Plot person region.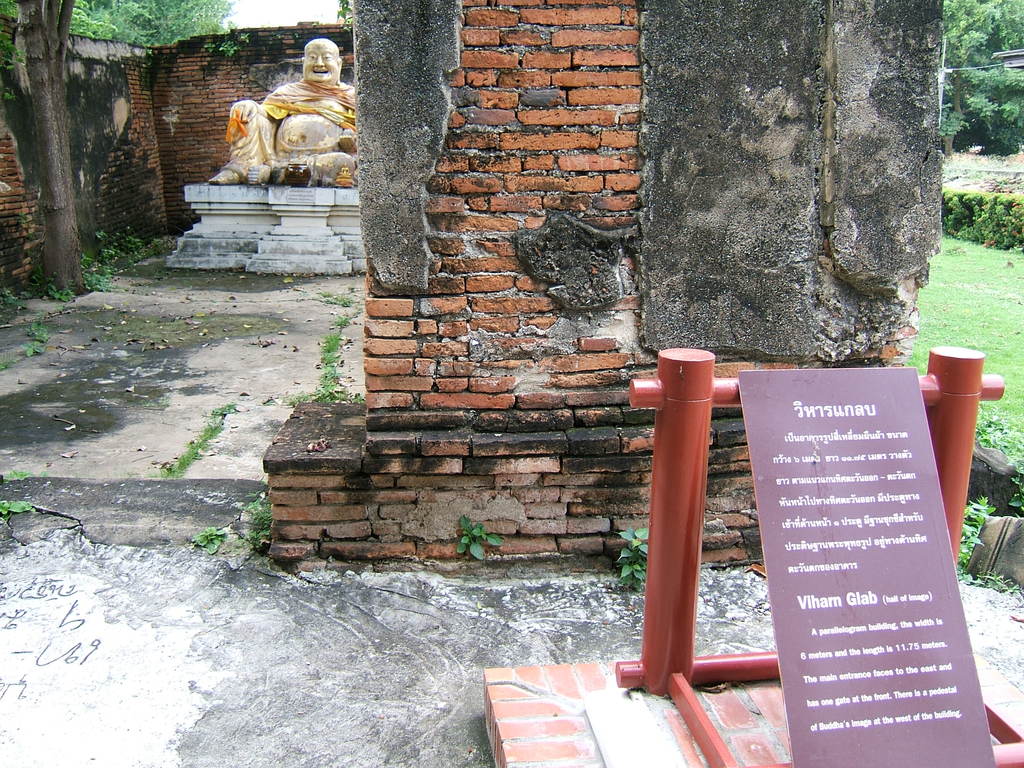
Plotted at [x1=204, y1=37, x2=357, y2=188].
